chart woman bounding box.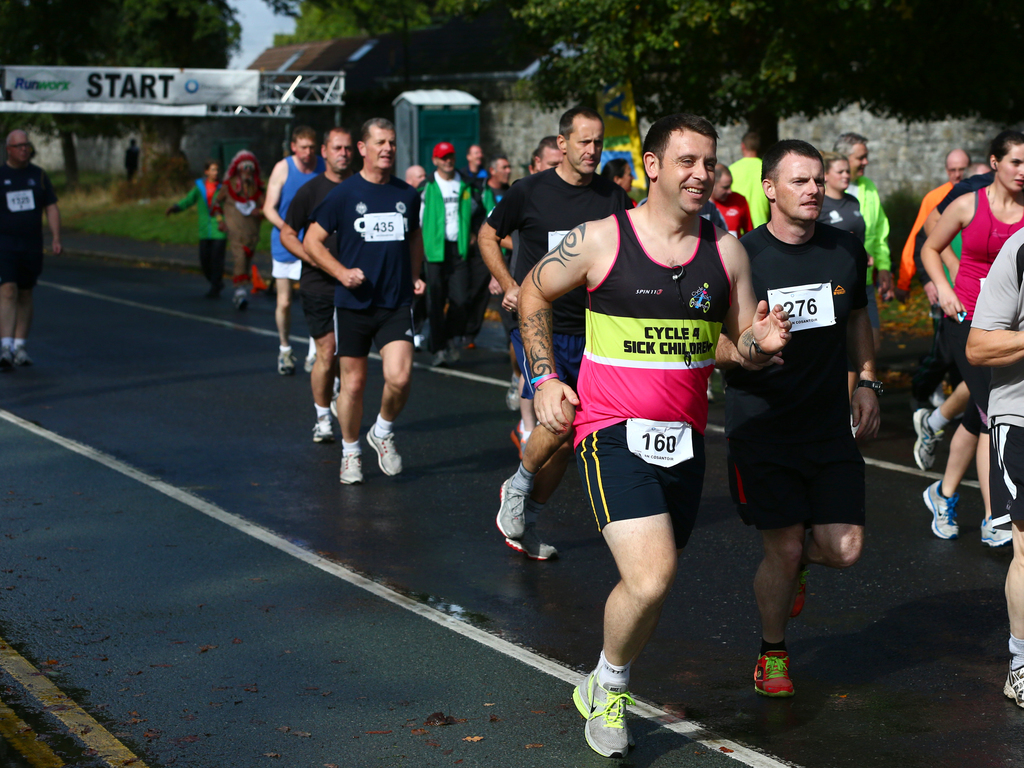
Charted: 168, 164, 234, 295.
